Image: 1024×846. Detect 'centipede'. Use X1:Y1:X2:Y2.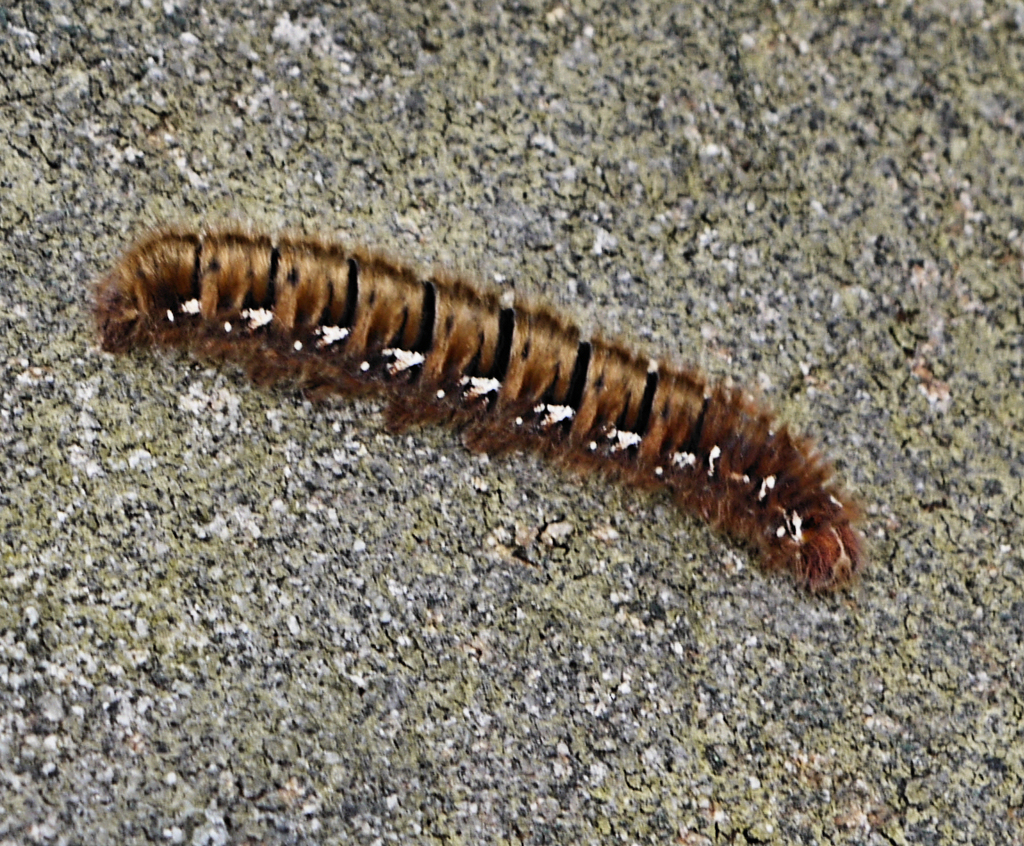
69:183:916:616.
